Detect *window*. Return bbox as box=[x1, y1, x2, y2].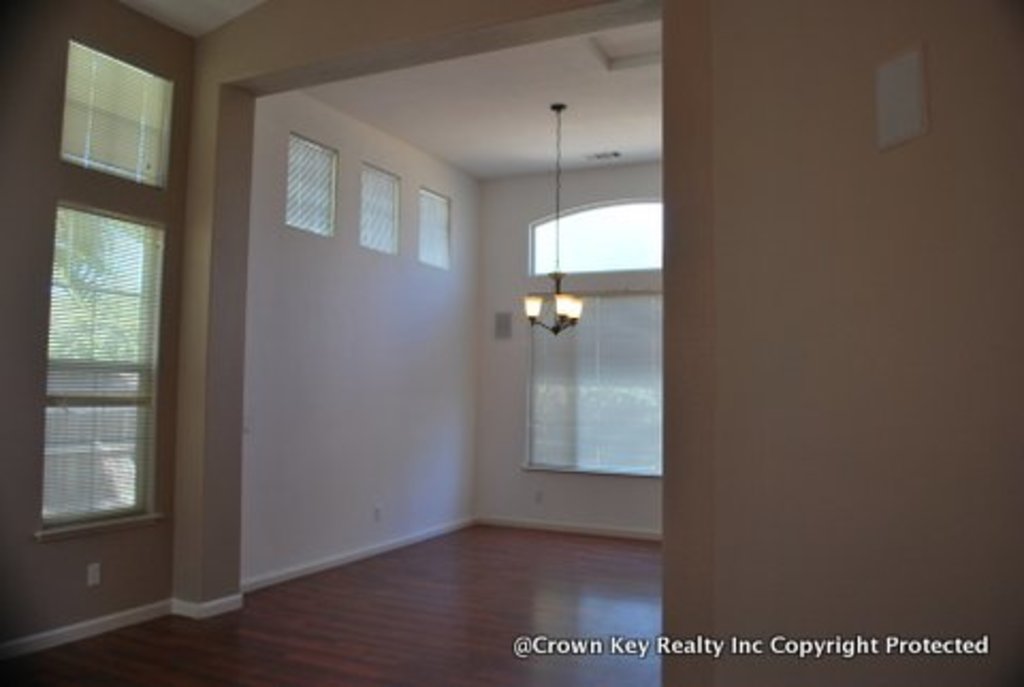
box=[361, 156, 399, 252].
